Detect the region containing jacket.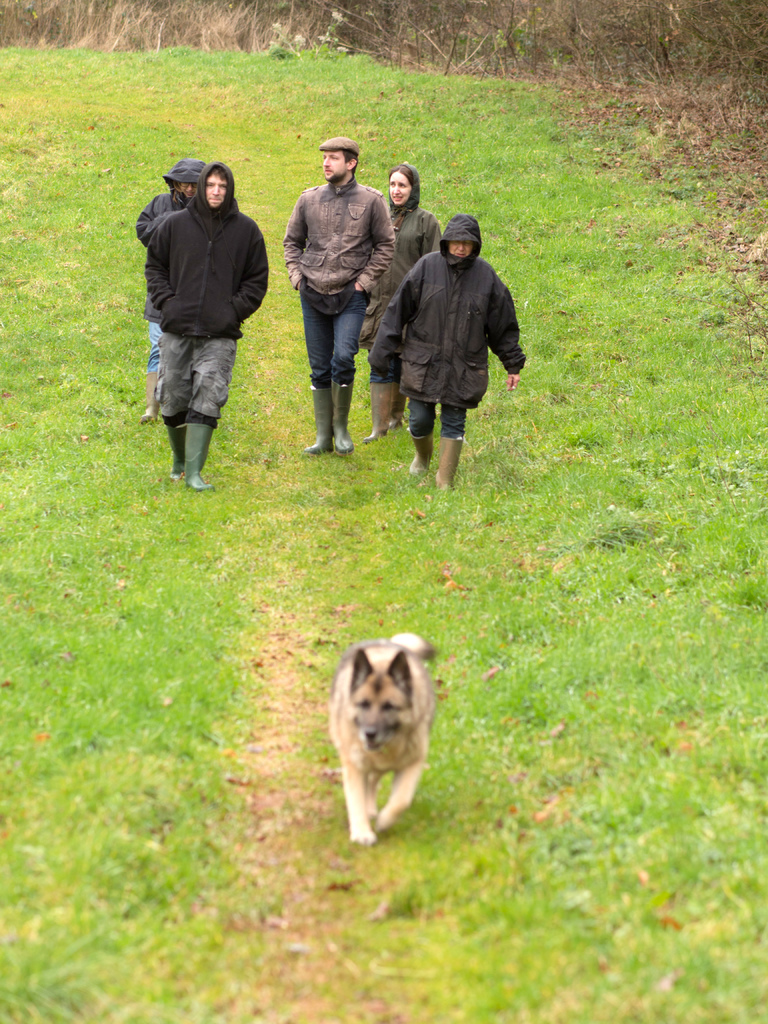
287:180:397:294.
